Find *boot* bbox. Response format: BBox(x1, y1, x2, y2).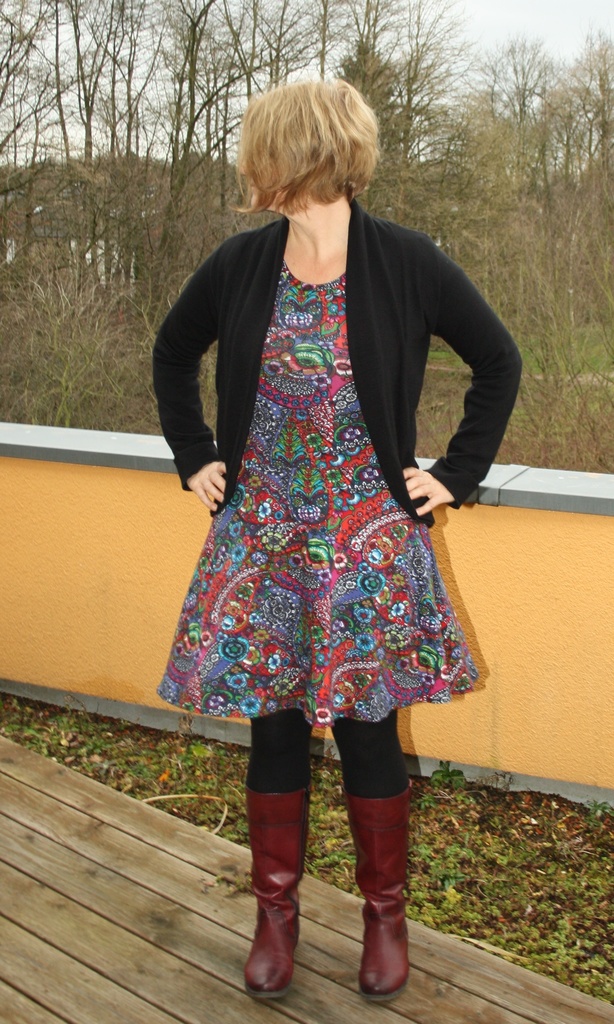
BBox(240, 784, 312, 991).
